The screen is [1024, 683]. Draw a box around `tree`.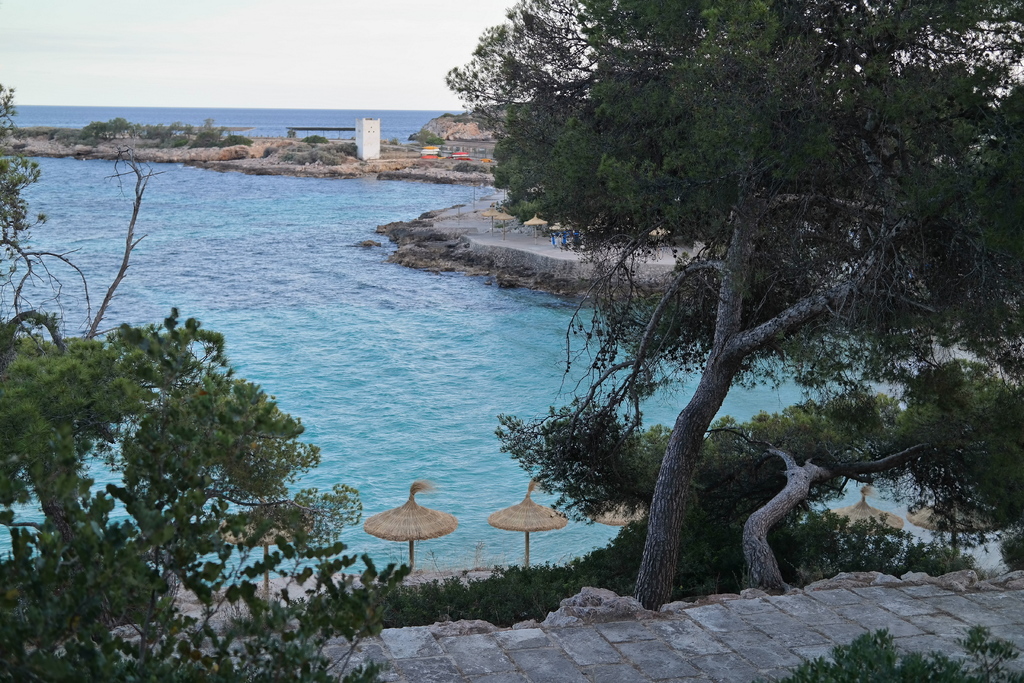
left=0, top=83, right=47, bottom=262.
